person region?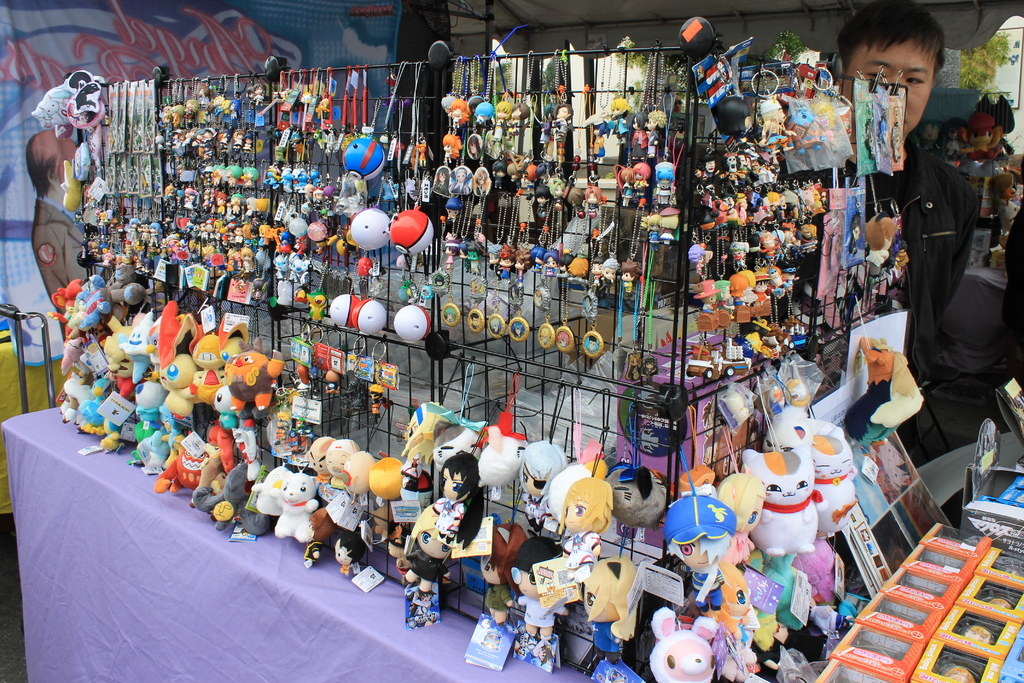
Rect(760, 232, 780, 261)
